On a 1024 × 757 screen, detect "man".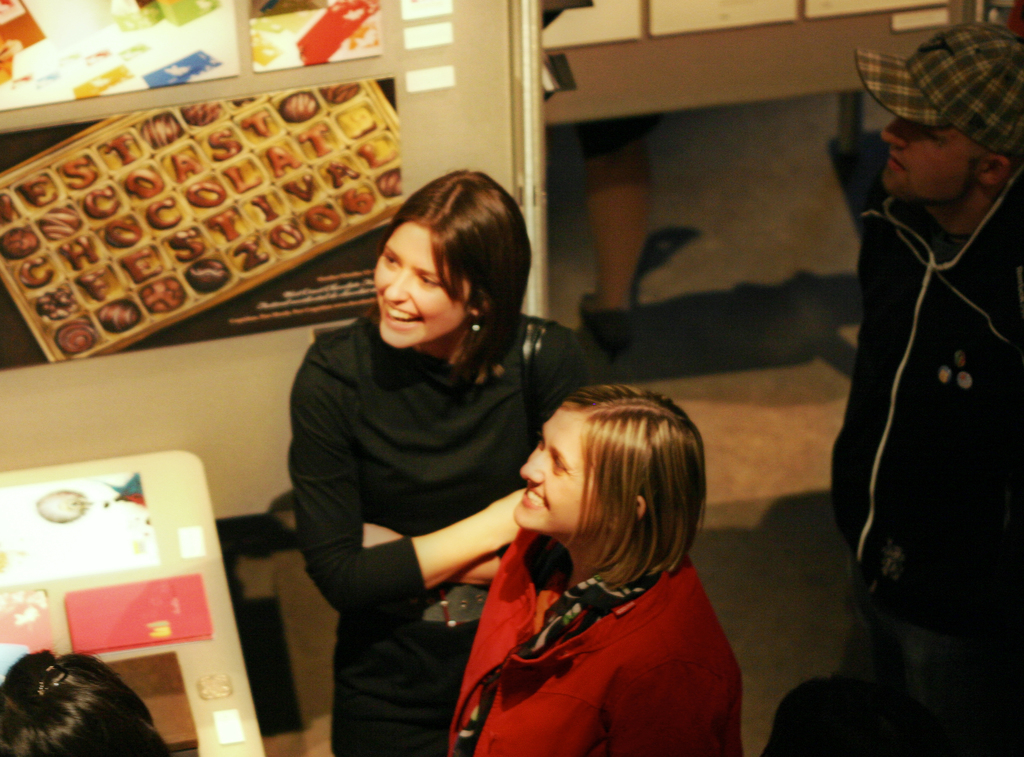
[left=792, top=20, right=1023, bottom=717].
